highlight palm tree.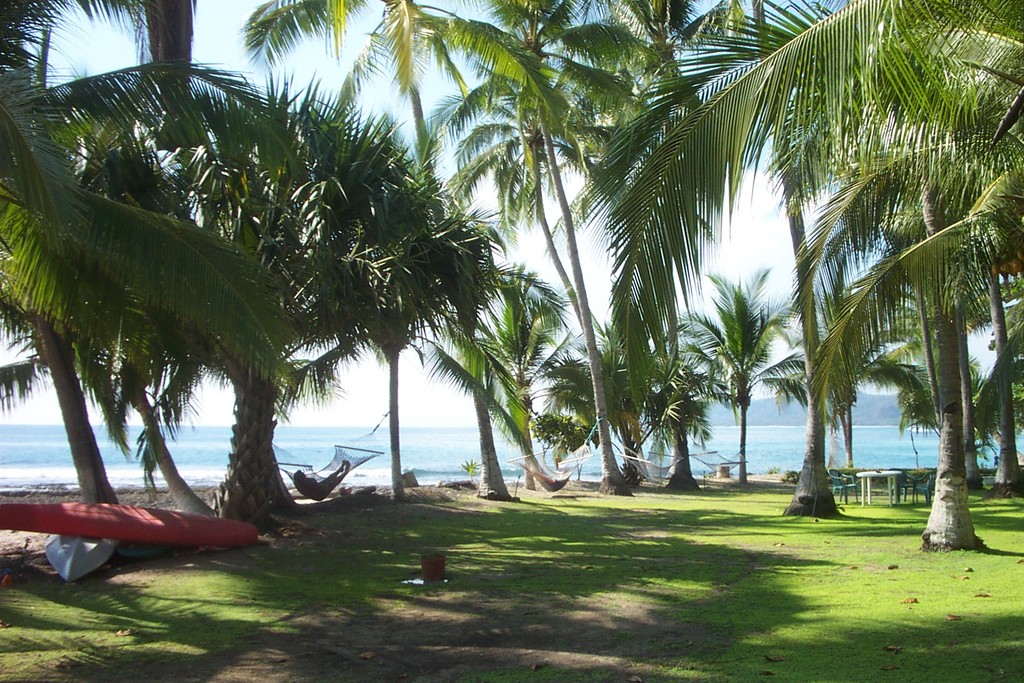
Highlighted region: (865, 110, 985, 540).
